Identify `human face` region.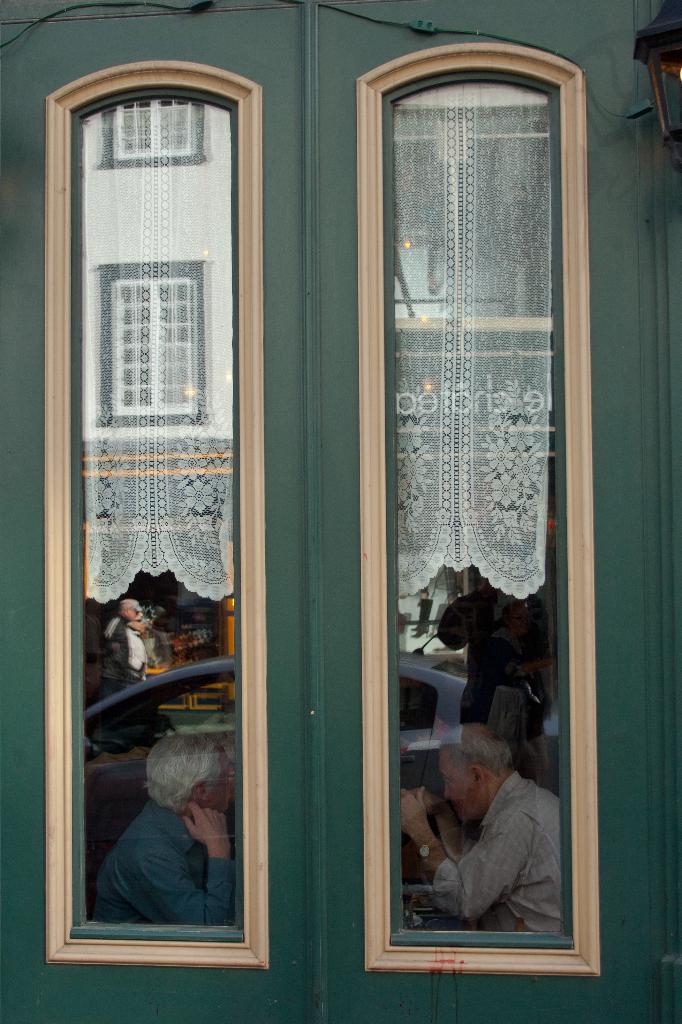
Region: (x1=212, y1=742, x2=232, y2=816).
